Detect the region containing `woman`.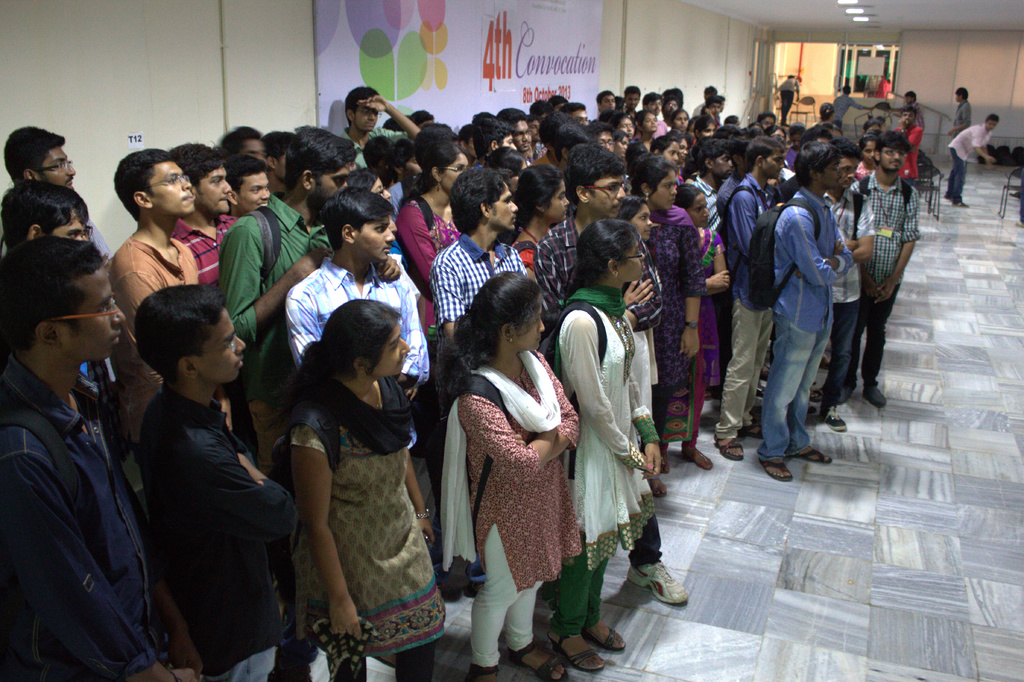
[left=444, top=272, right=579, bottom=681].
